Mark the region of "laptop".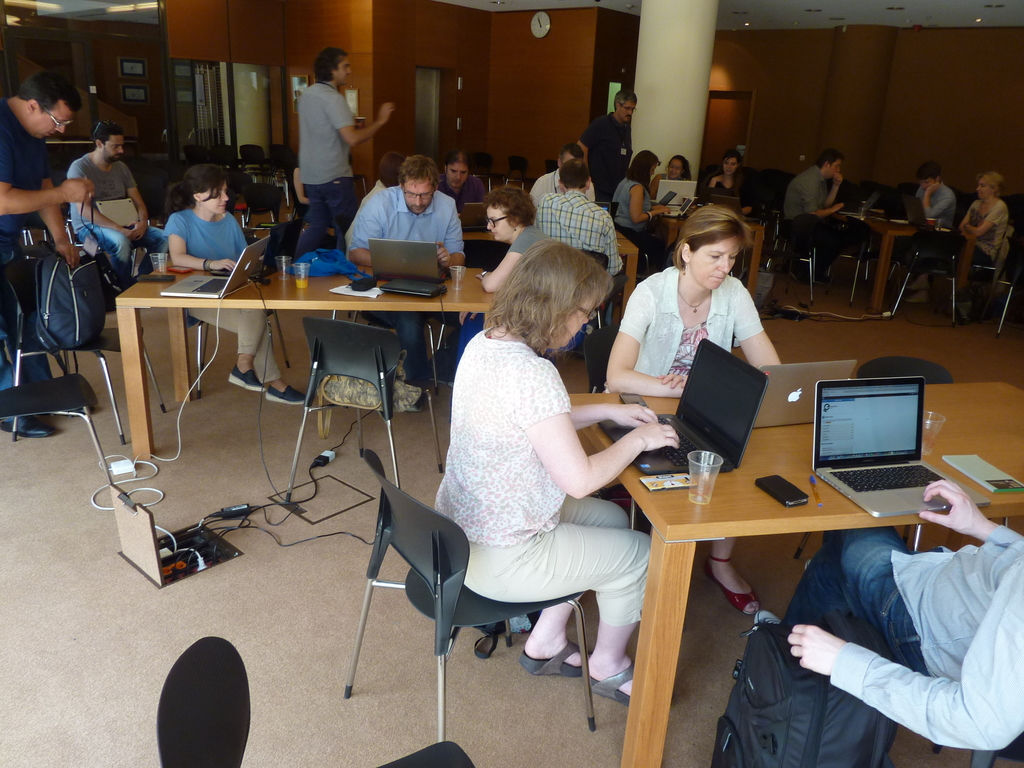
Region: box=[697, 186, 734, 205].
